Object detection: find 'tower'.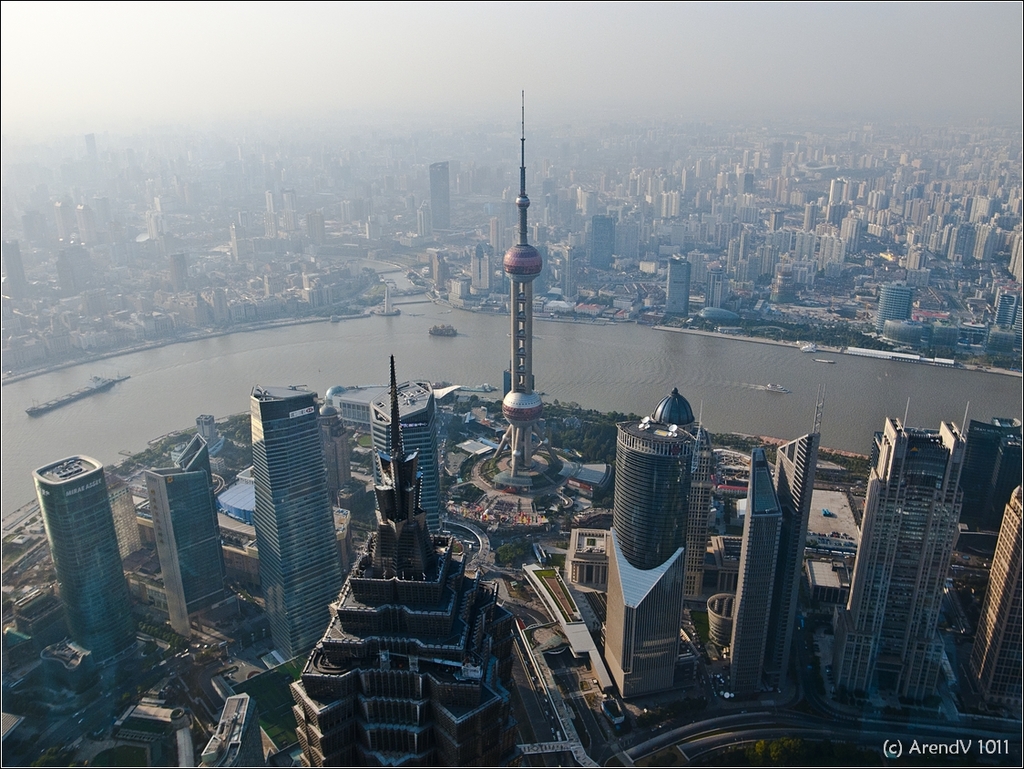
<region>944, 415, 1023, 551</region>.
